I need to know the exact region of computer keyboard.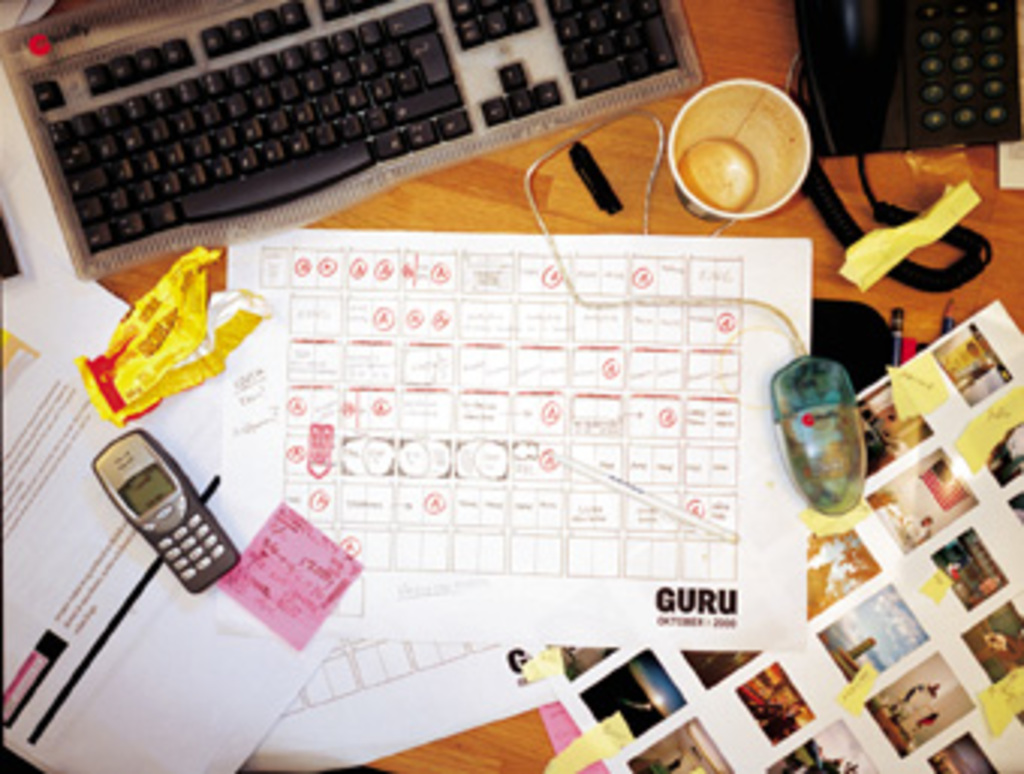
Region: Rect(0, 0, 708, 286).
